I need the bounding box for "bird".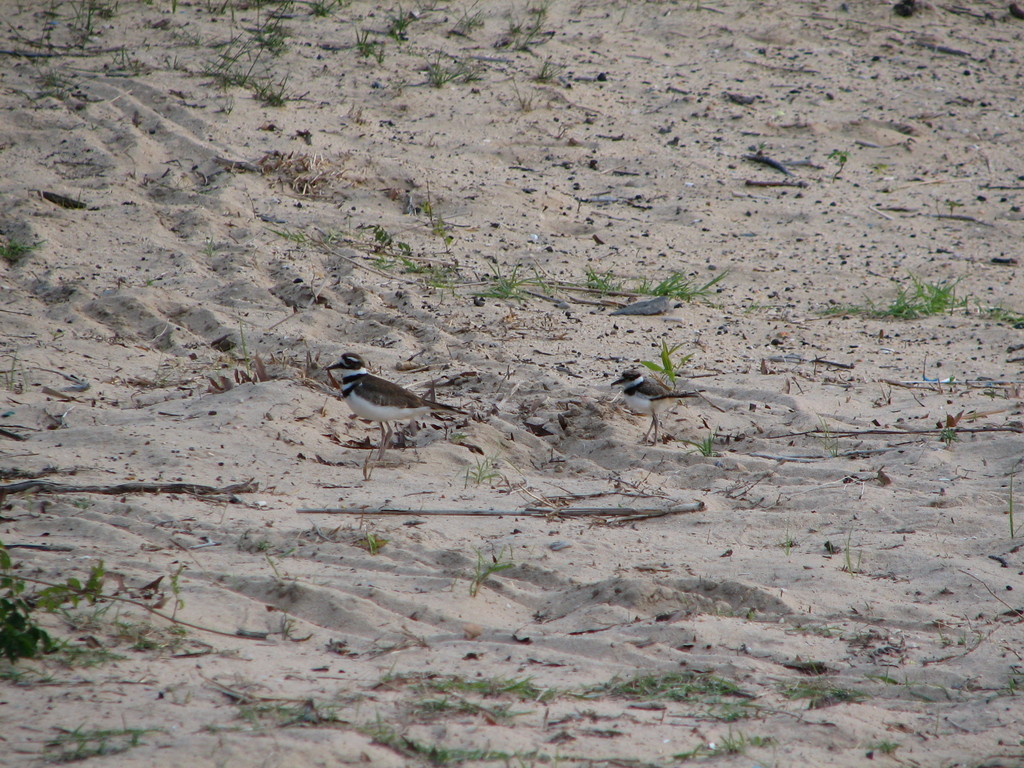
Here it is: [left=607, top=368, right=701, bottom=441].
